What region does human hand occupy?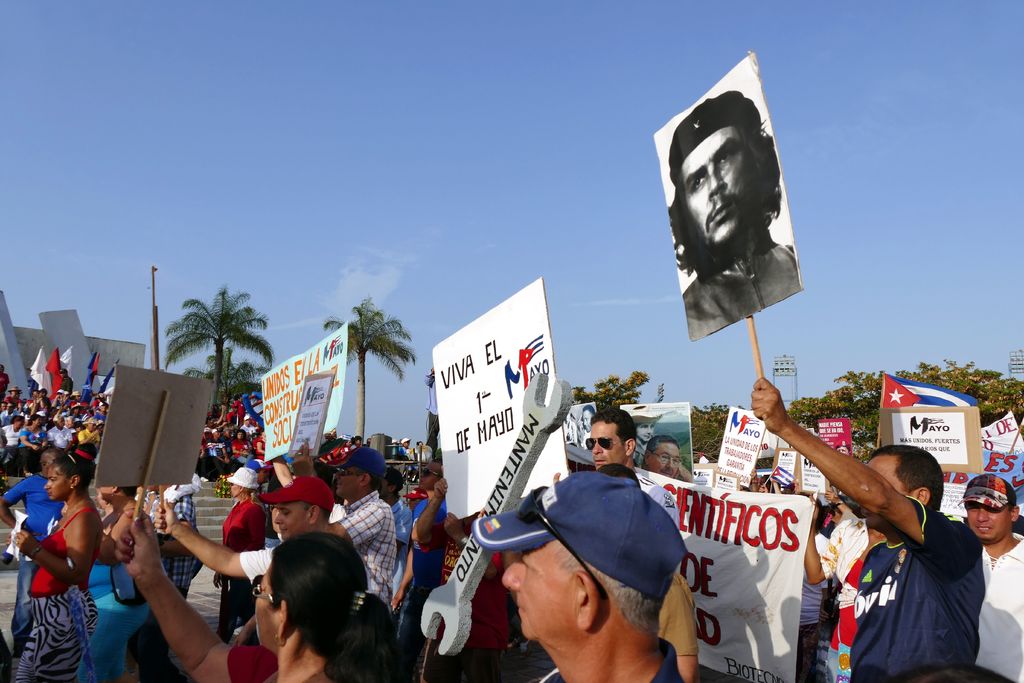
(x1=767, y1=476, x2=780, y2=484).
